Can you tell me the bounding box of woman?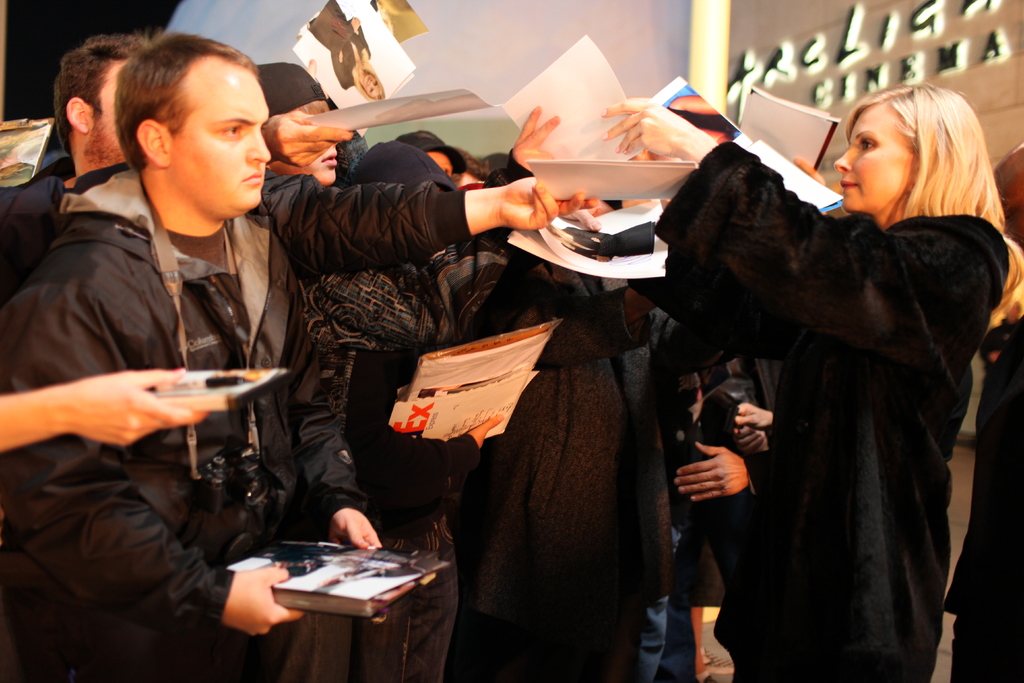
crop(500, 65, 1000, 675).
